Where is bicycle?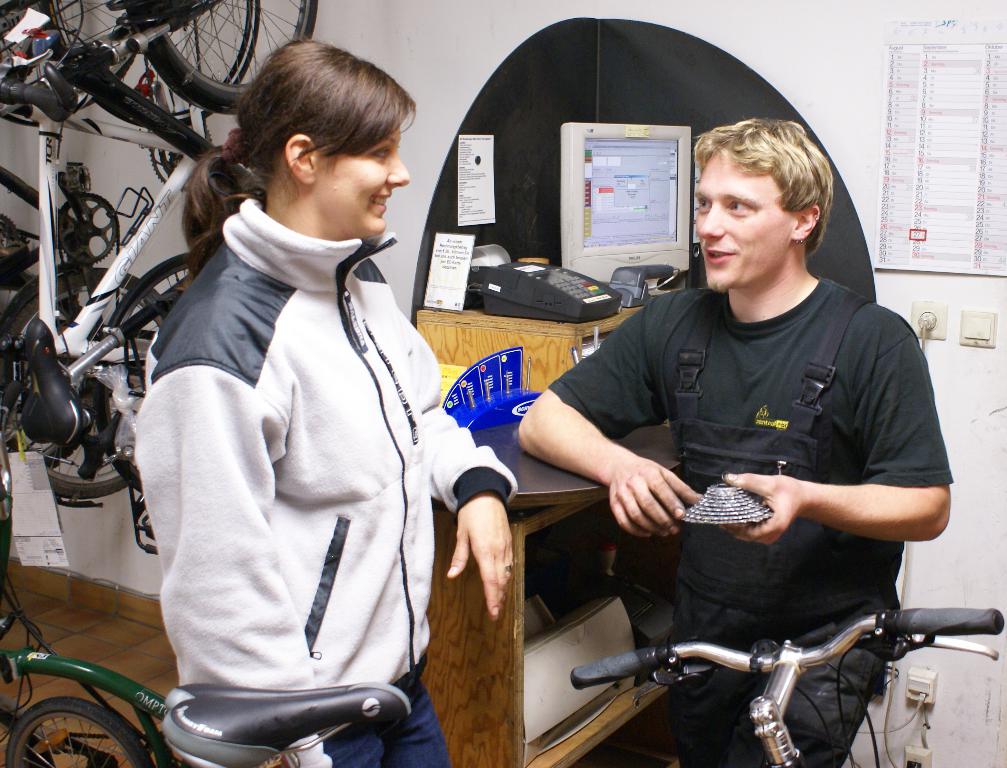
select_region(543, 519, 969, 764).
